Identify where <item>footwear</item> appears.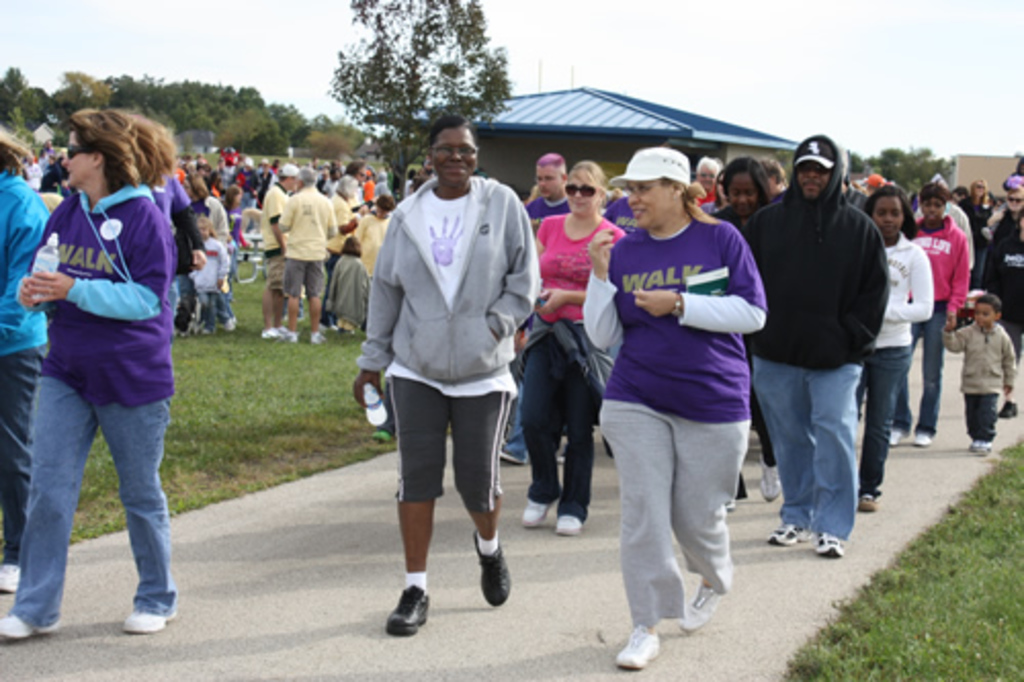
Appears at [left=496, top=440, right=535, bottom=465].
